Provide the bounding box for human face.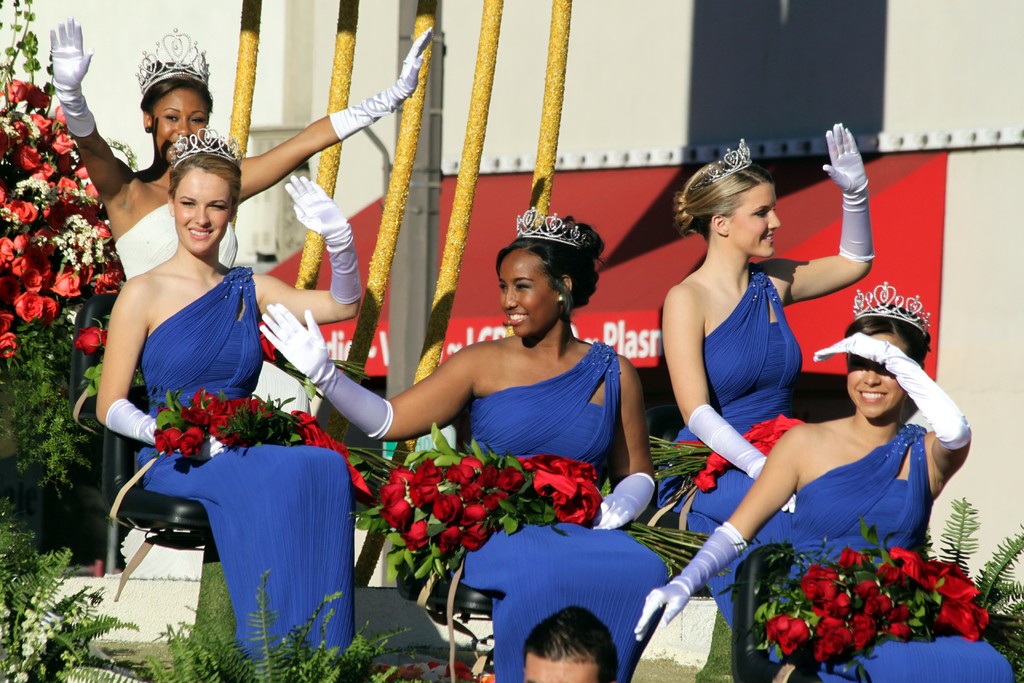
730, 181, 781, 259.
